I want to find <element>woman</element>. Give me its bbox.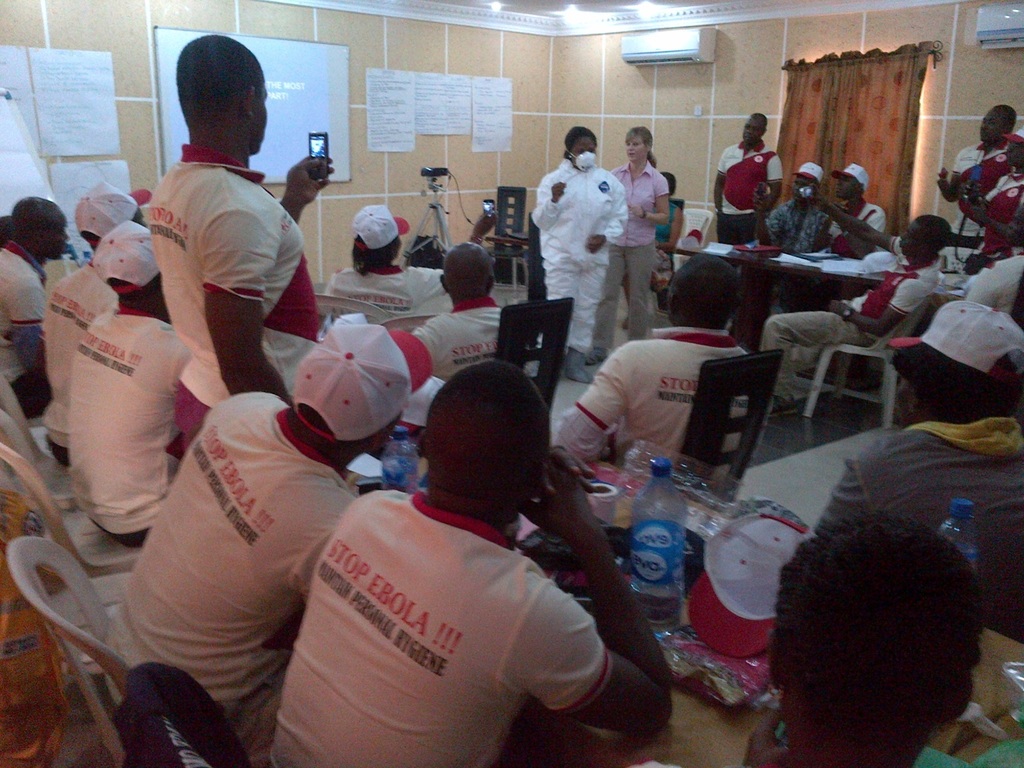
x1=588 y1=125 x2=672 y2=369.
